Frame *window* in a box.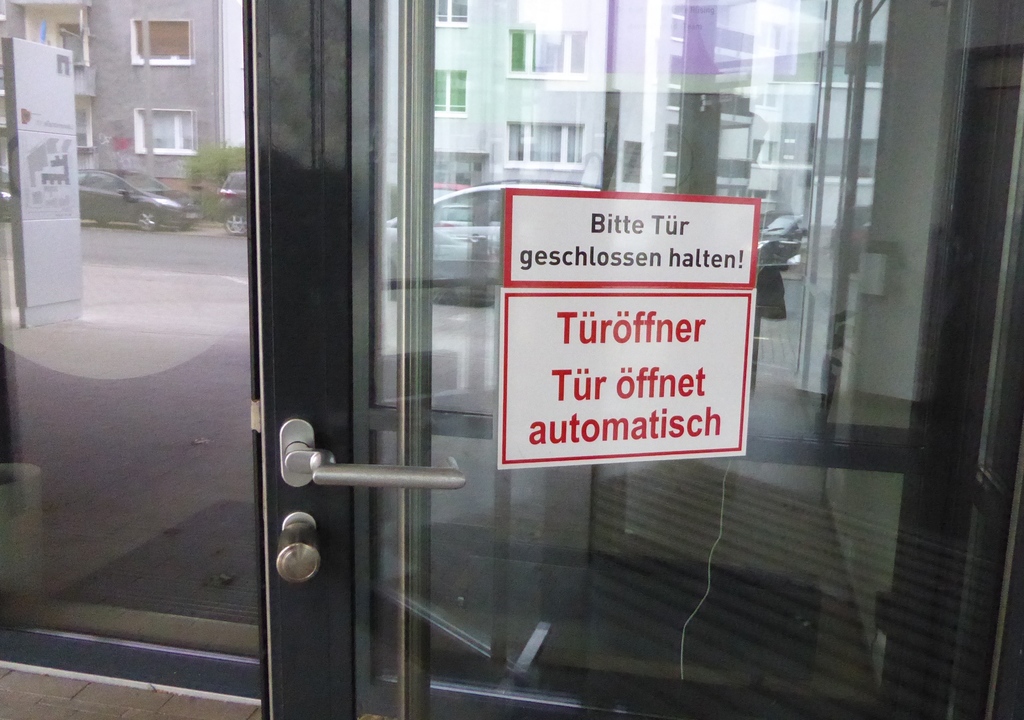
(506,33,586,81).
